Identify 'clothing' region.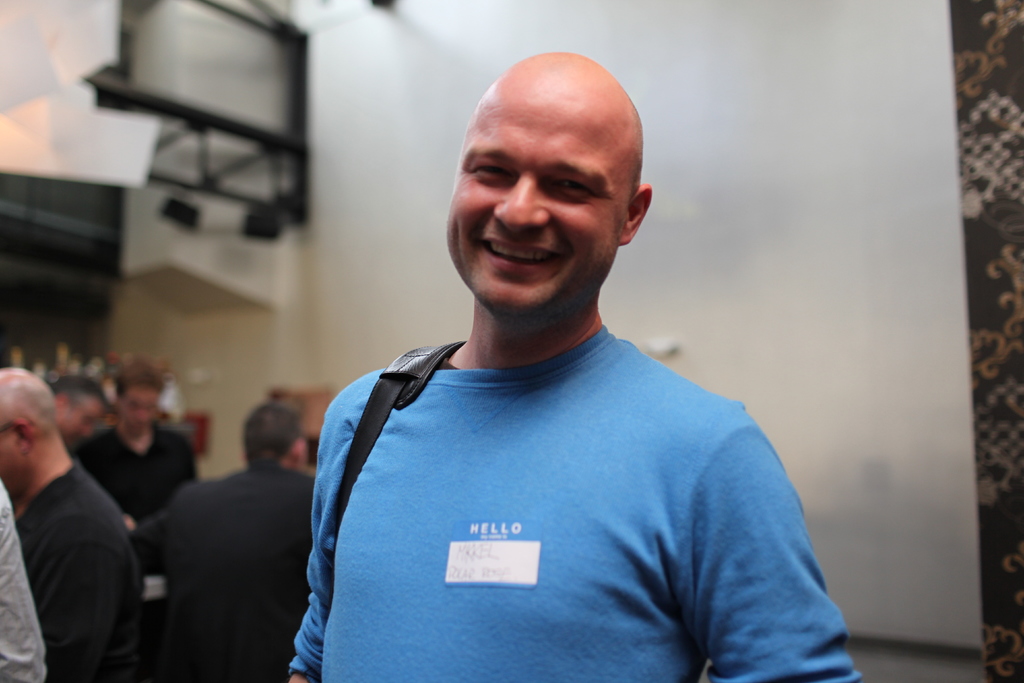
Region: locate(131, 461, 317, 682).
